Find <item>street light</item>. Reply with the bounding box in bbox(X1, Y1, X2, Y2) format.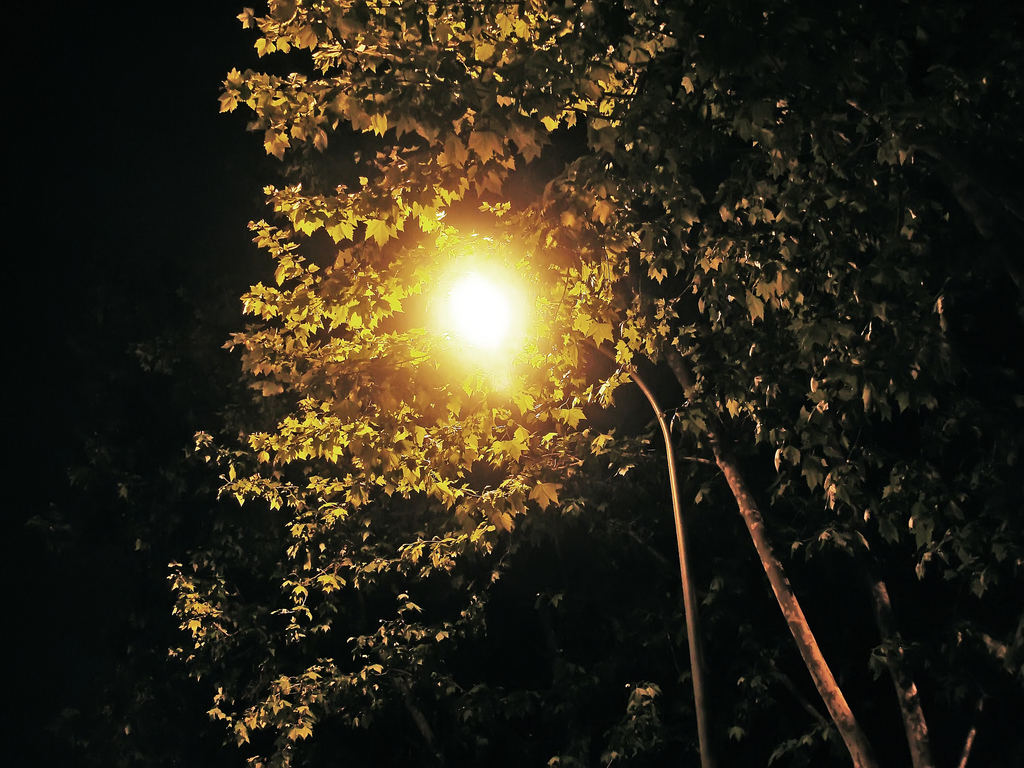
bbox(422, 260, 728, 767).
